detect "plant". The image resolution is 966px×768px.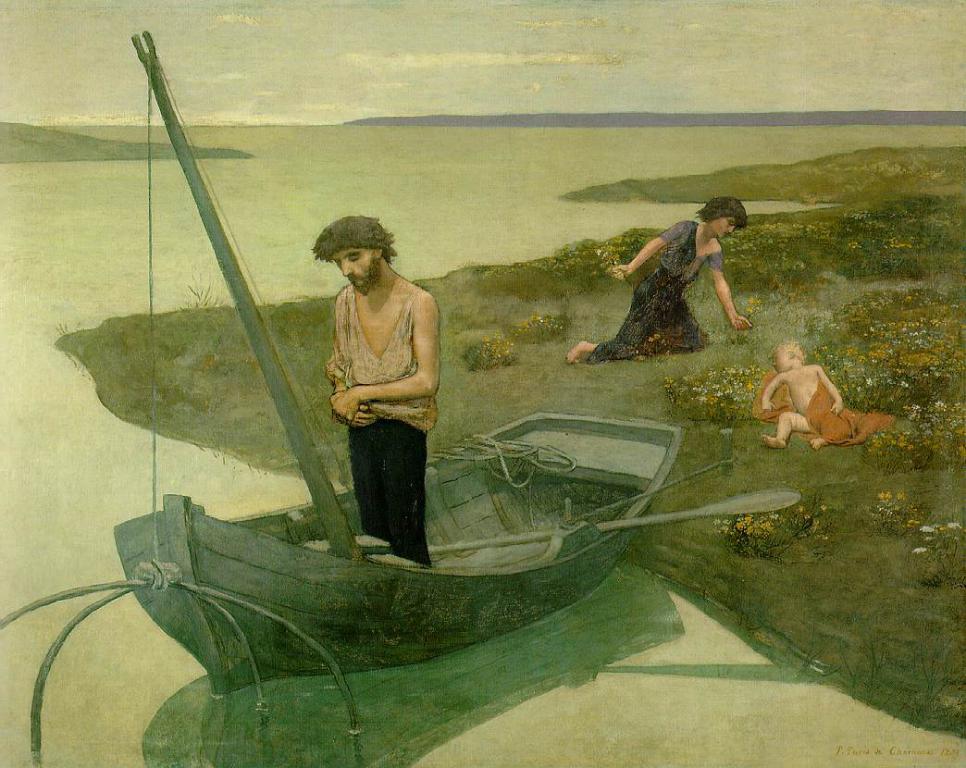
{"left": 912, "top": 518, "right": 965, "bottom": 572}.
